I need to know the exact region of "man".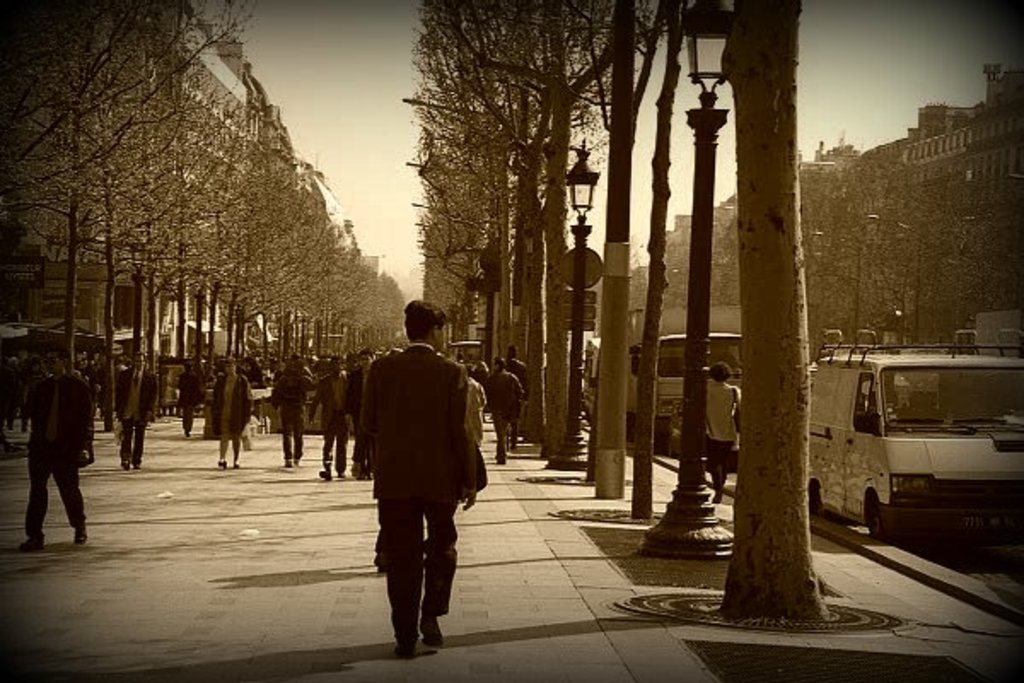
Region: locate(268, 352, 311, 466).
